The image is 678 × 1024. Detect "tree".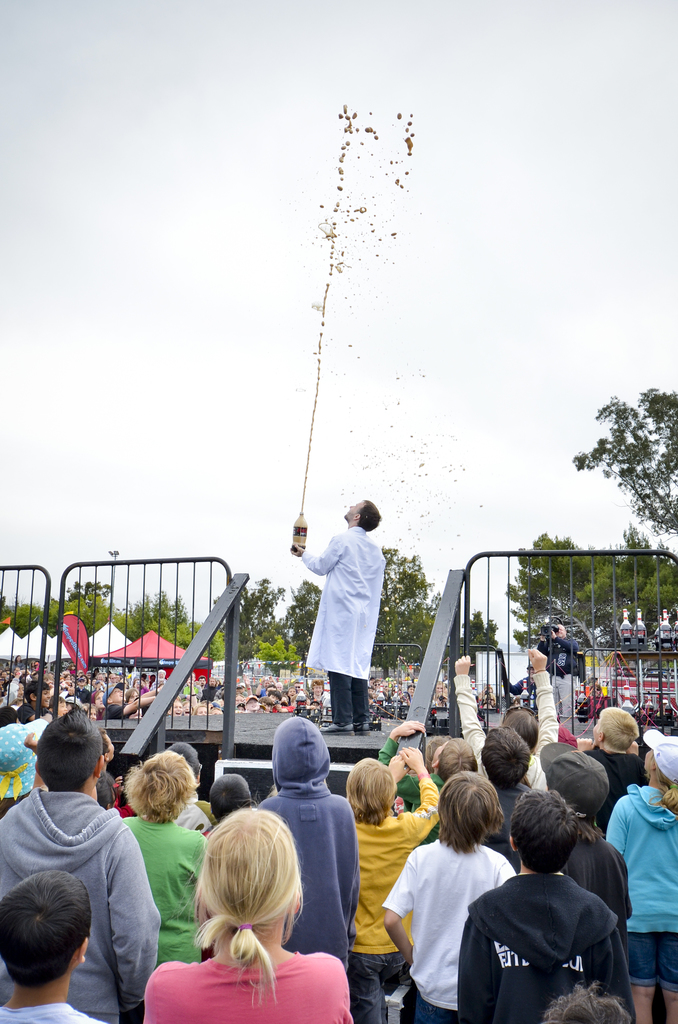
Detection: select_region(507, 531, 593, 650).
